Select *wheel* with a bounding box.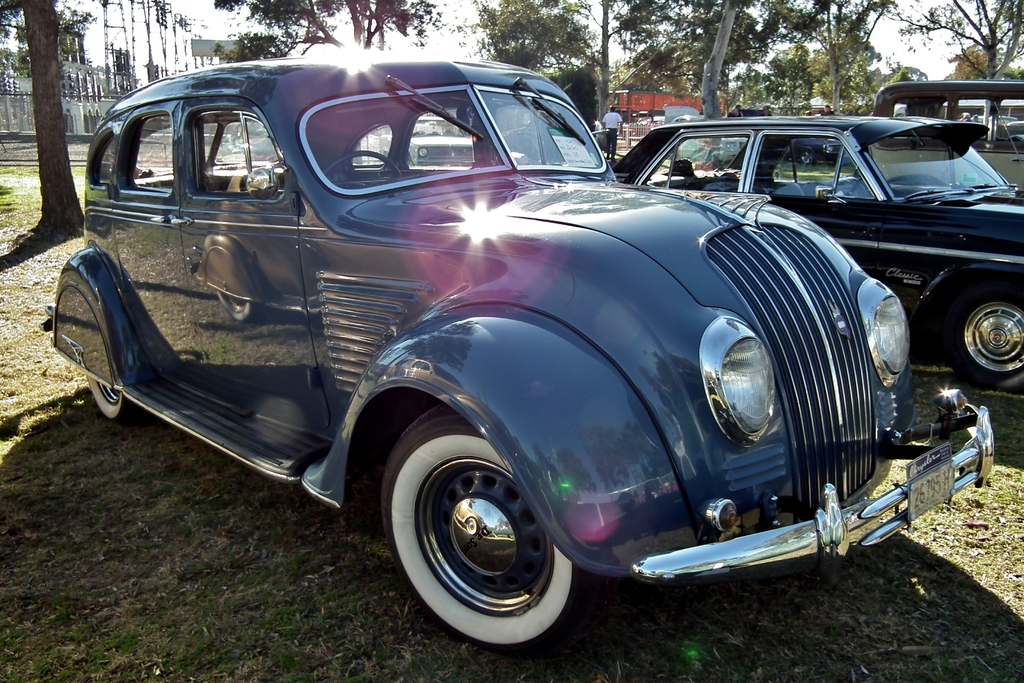
x1=394 y1=433 x2=566 y2=639.
